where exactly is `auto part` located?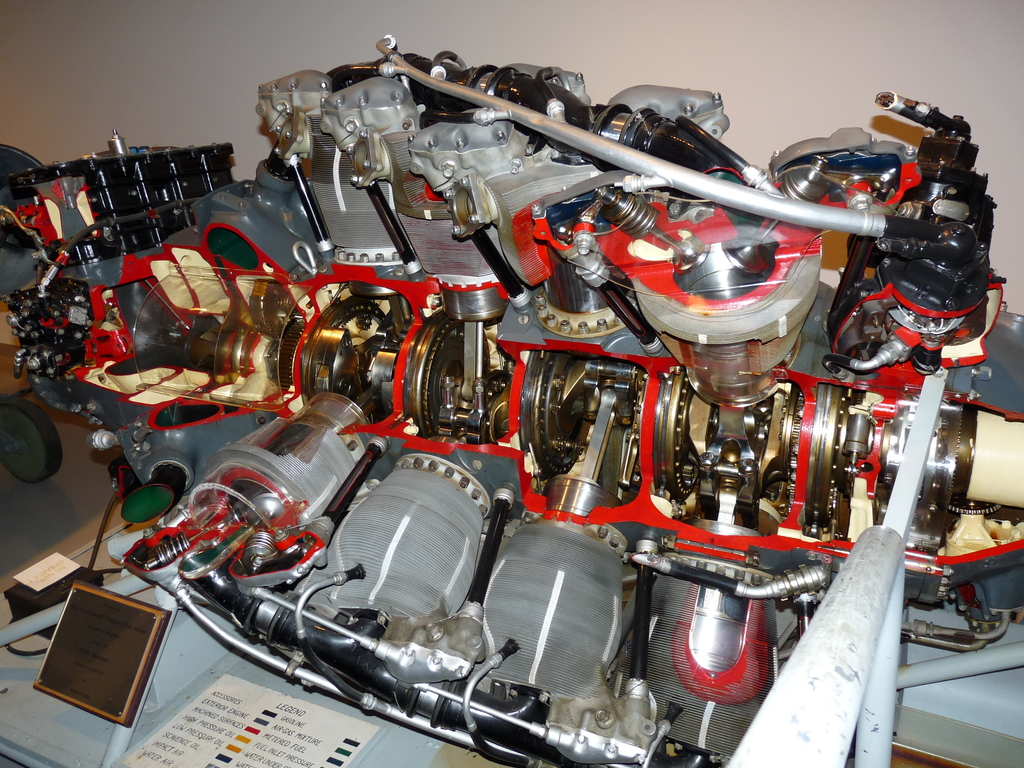
Its bounding box is locate(0, 31, 1023, 767).
